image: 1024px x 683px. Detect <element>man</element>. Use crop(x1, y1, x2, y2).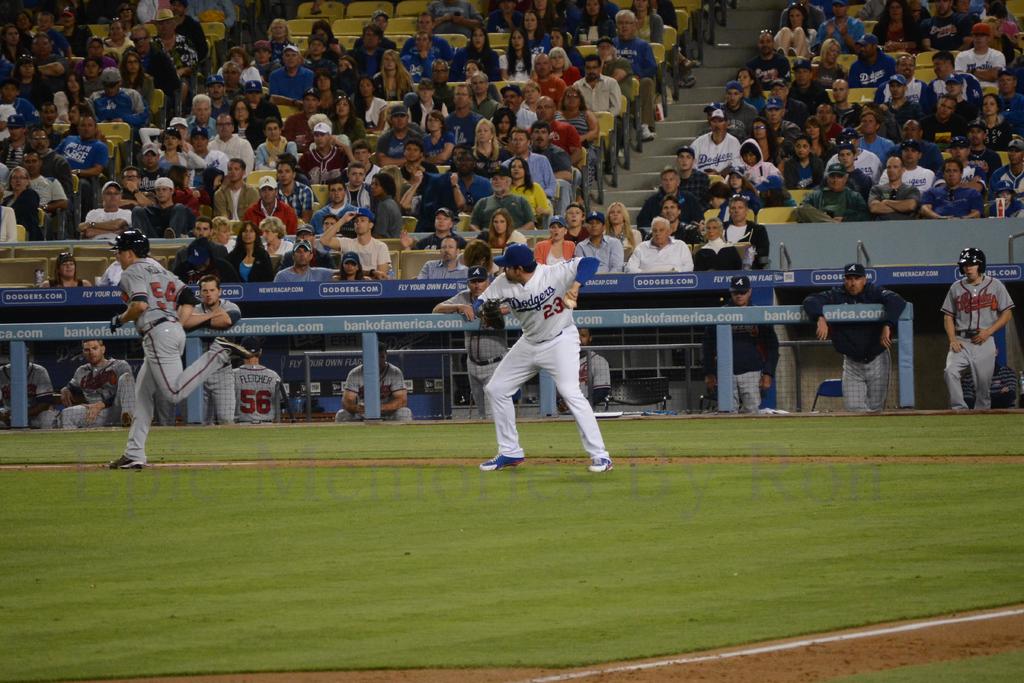
crop(950, 28, 1002, 101).
